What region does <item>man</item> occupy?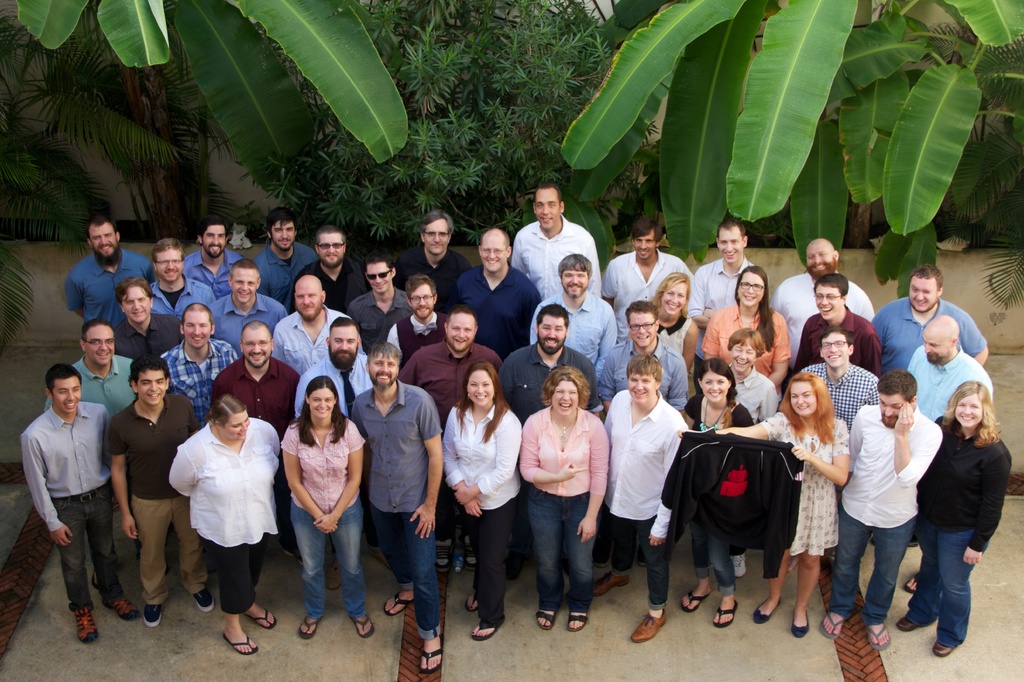
<bbox>263, 269, 362, 375</bbox>.
